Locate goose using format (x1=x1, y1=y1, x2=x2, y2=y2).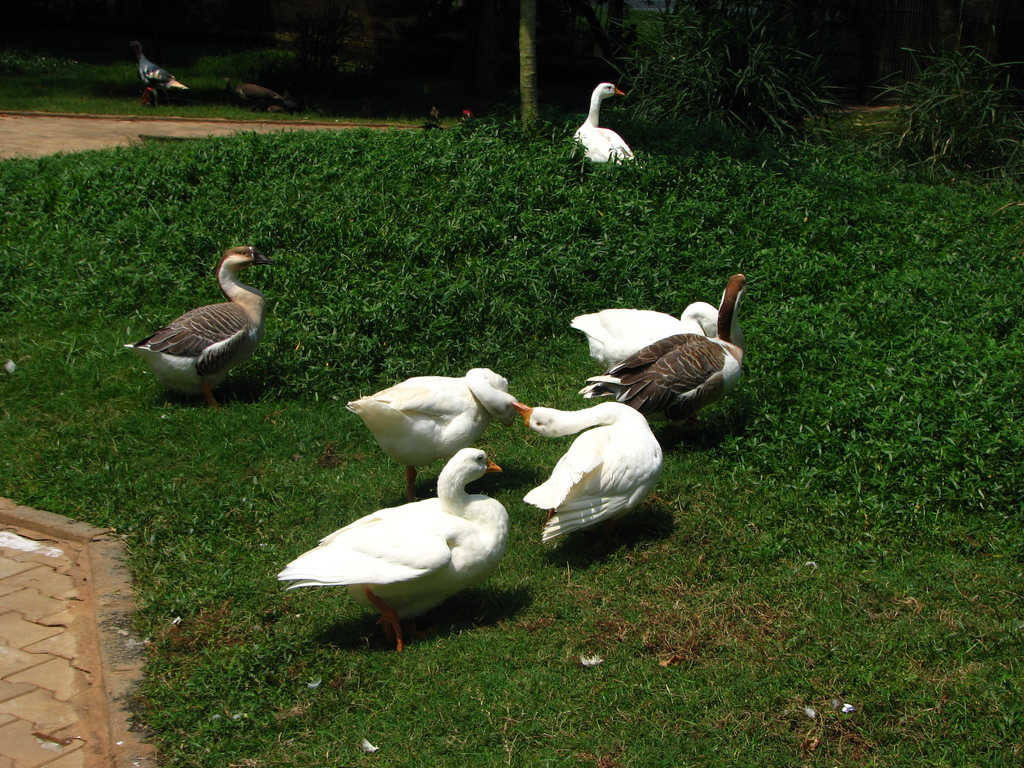
(x1=271, y1=444, x2=513, y2=655).
